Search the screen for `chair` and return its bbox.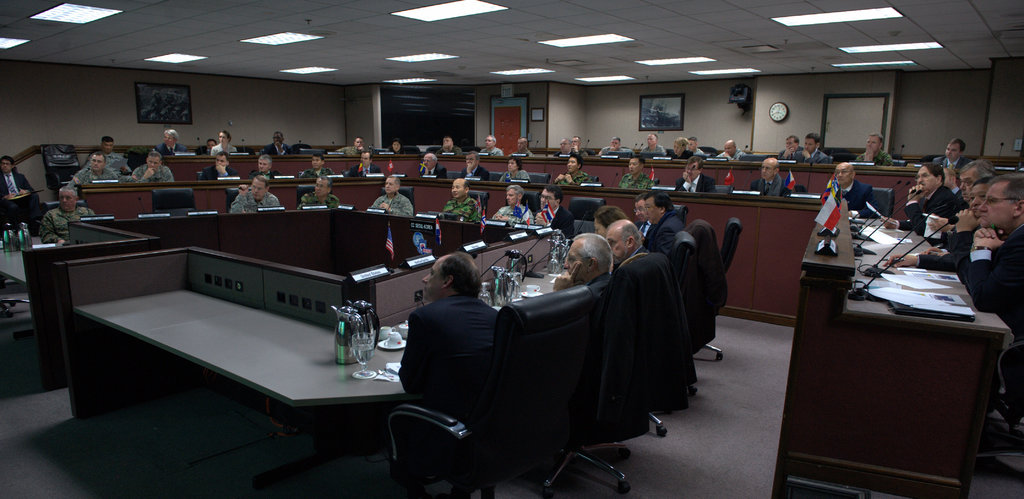
Found: detection(196, 170, 203, 181).
